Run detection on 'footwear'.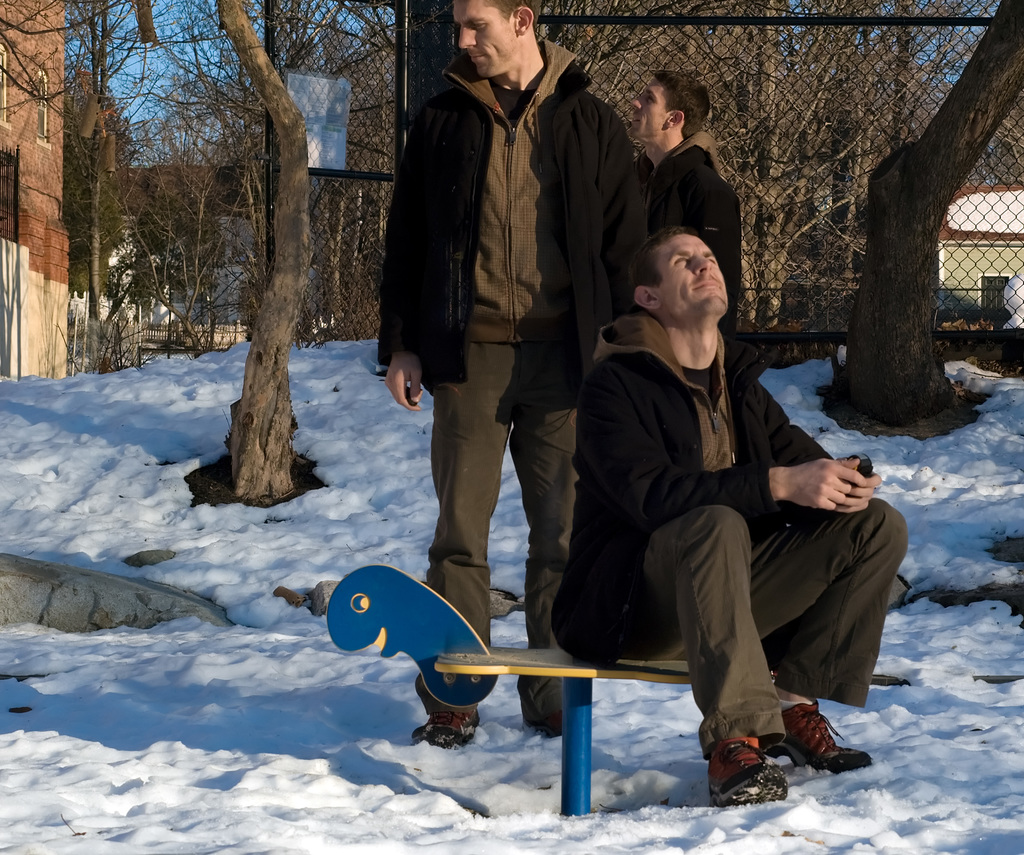
Result: <bbox>532, 691, 565, 735</bbox>.
